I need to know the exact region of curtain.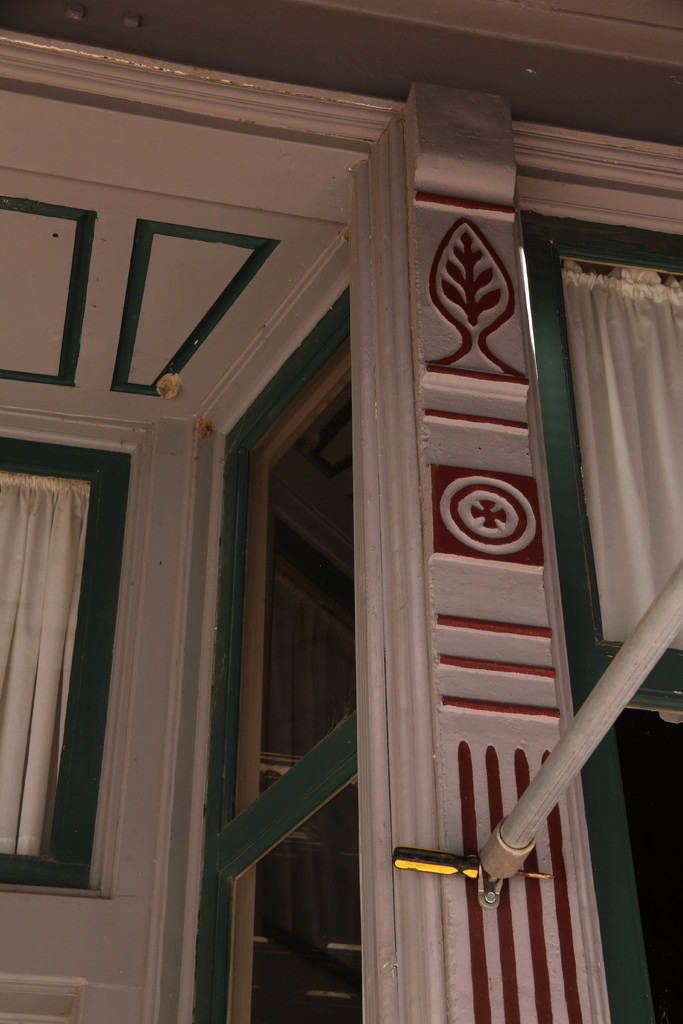
Region: select_region(0, 479, 103, 856).
